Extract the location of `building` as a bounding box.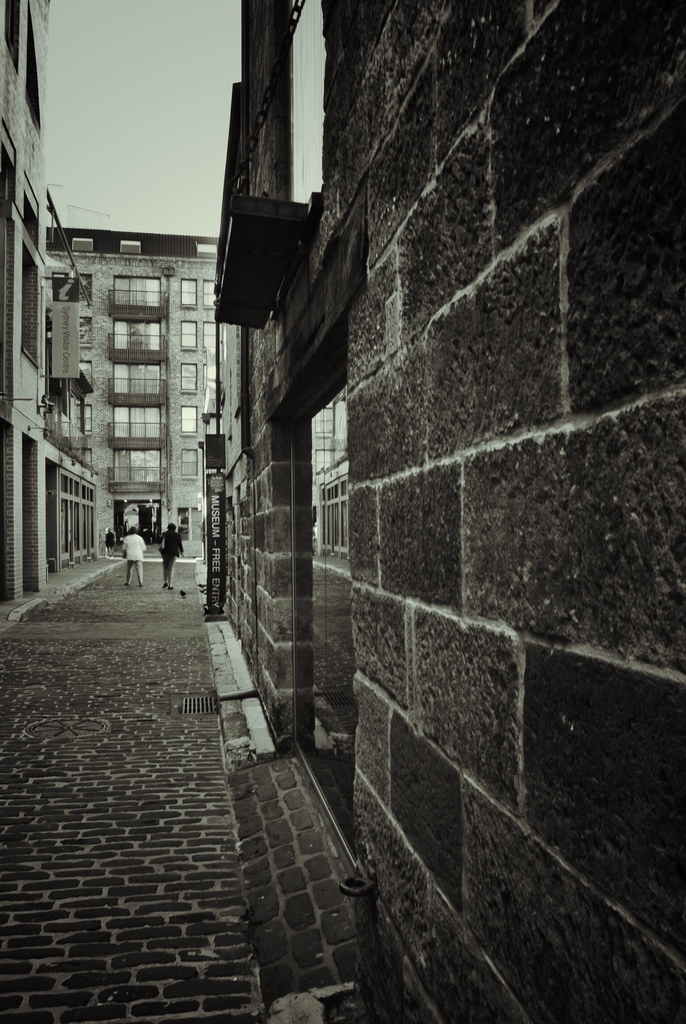
[0,0,215,617].
